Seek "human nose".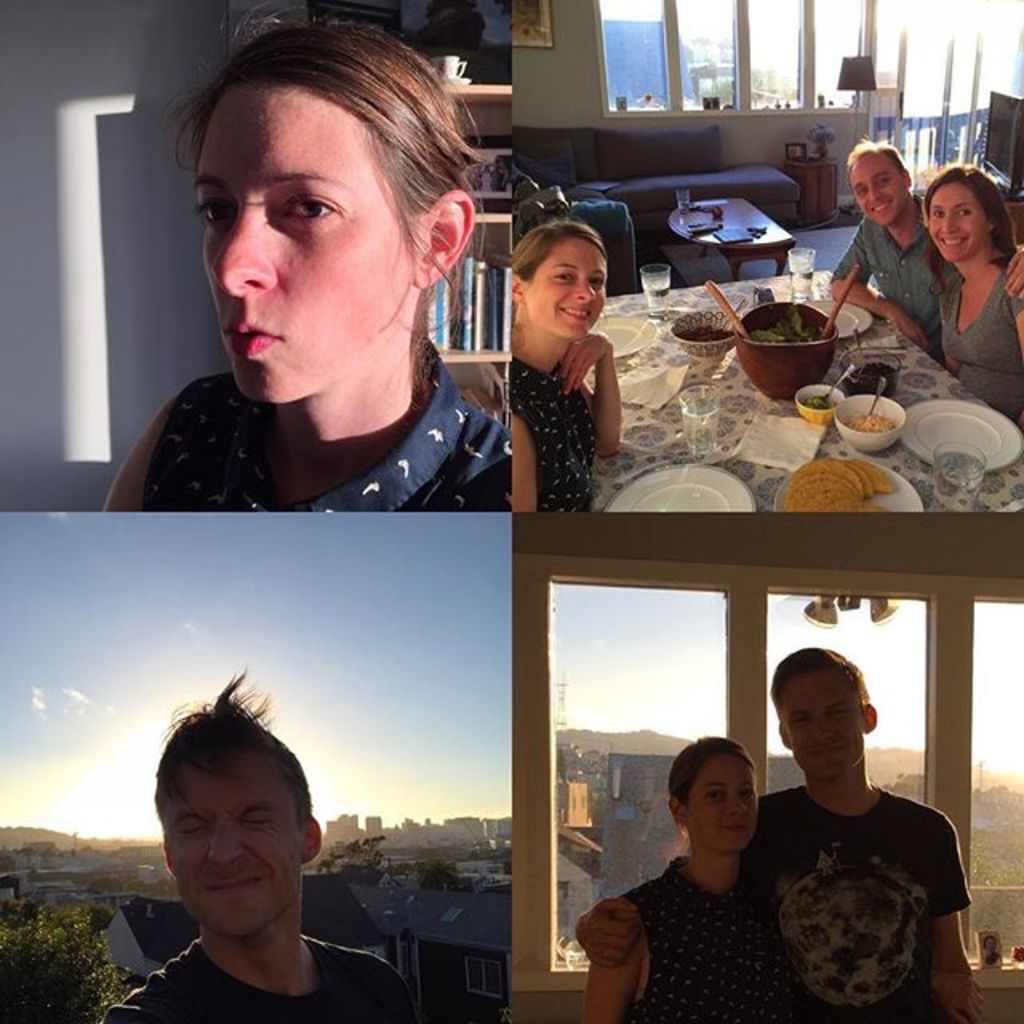
l=862, t=186, r=883, b=206.
